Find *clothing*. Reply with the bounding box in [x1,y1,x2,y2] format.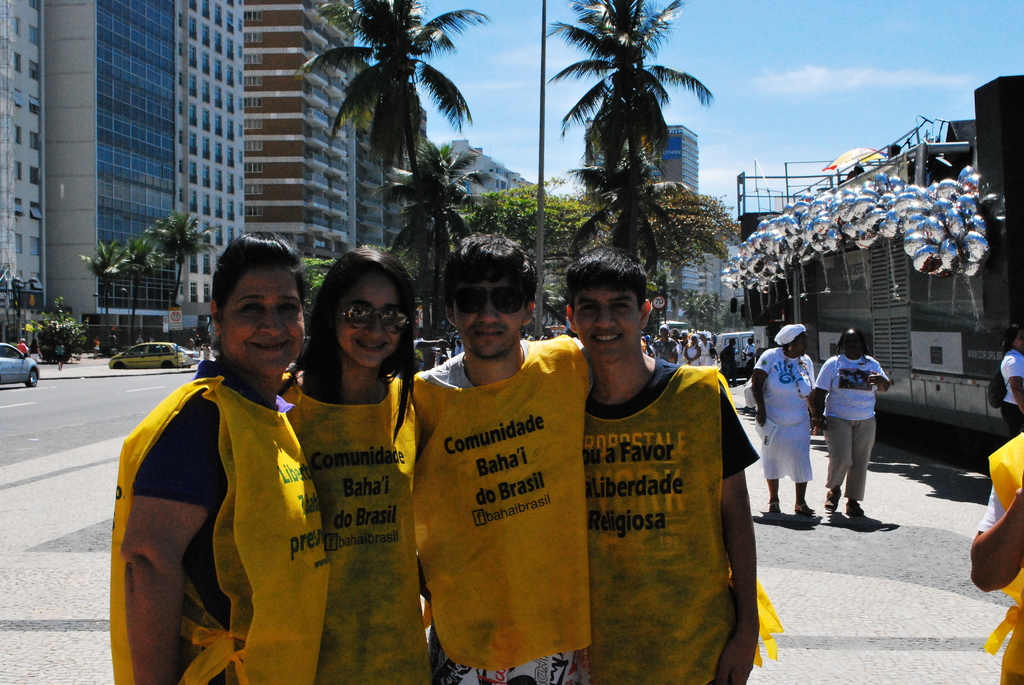
[755,347,817,481].
